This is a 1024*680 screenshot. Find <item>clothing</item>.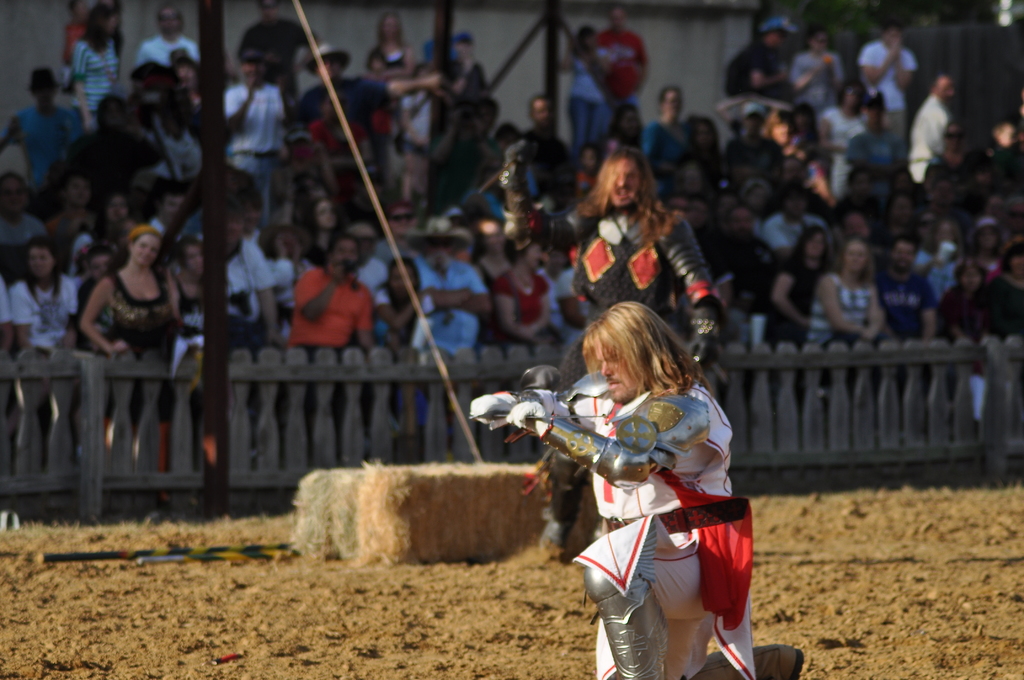
Bounding box: select_region(843, 127, 919, 212).
